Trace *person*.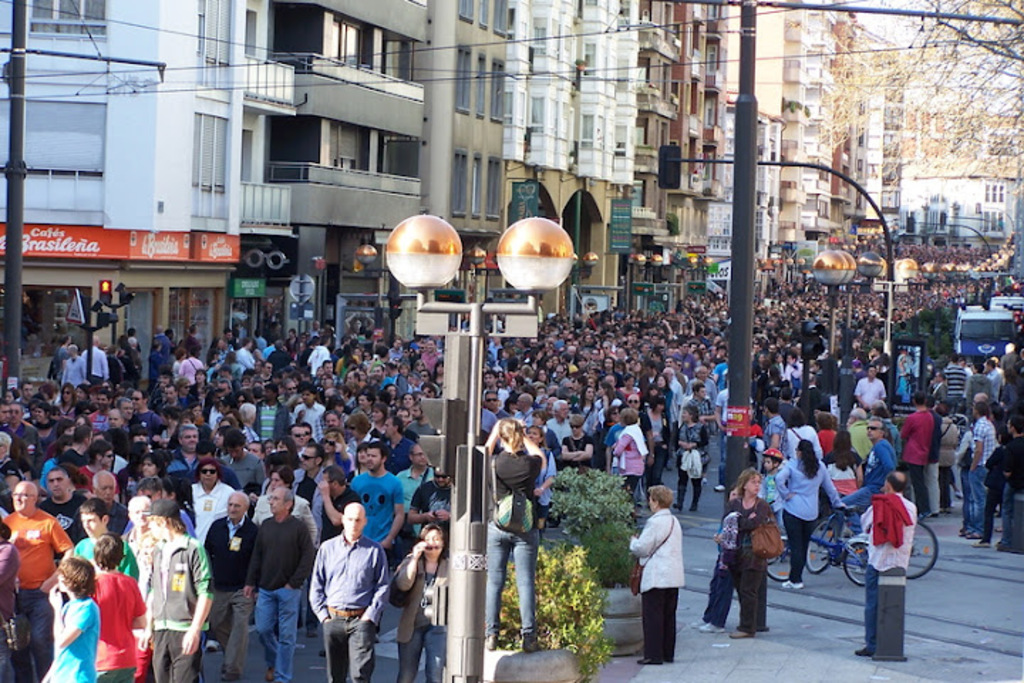
Traced to x1=835, y1=417, x2=900, y2=534.
